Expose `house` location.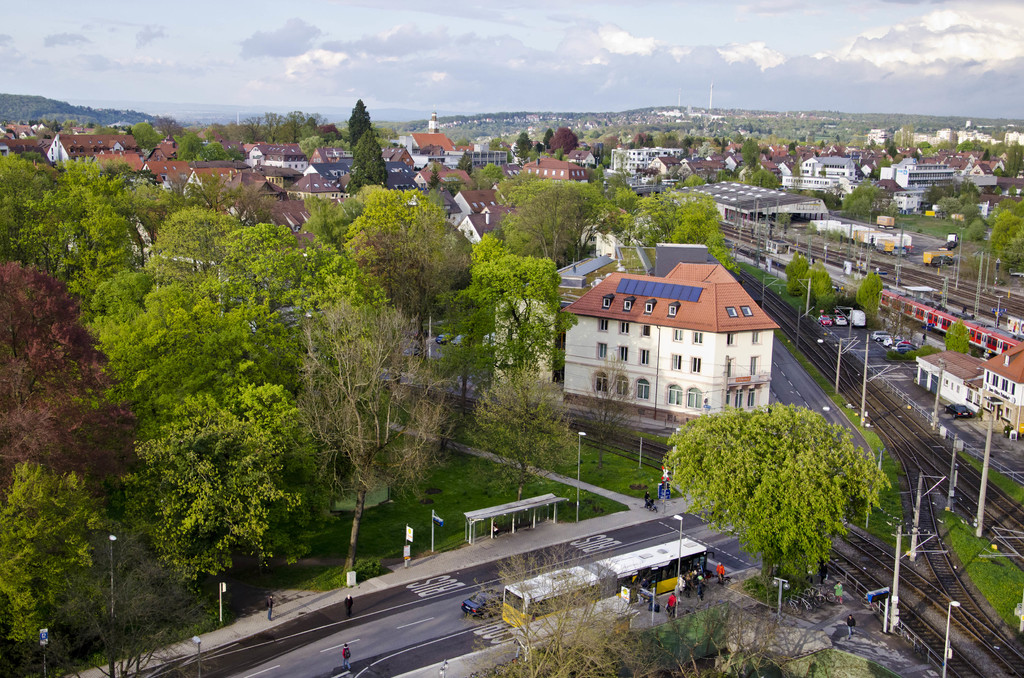
Exposed at crop(299, 165, 319, 202).
